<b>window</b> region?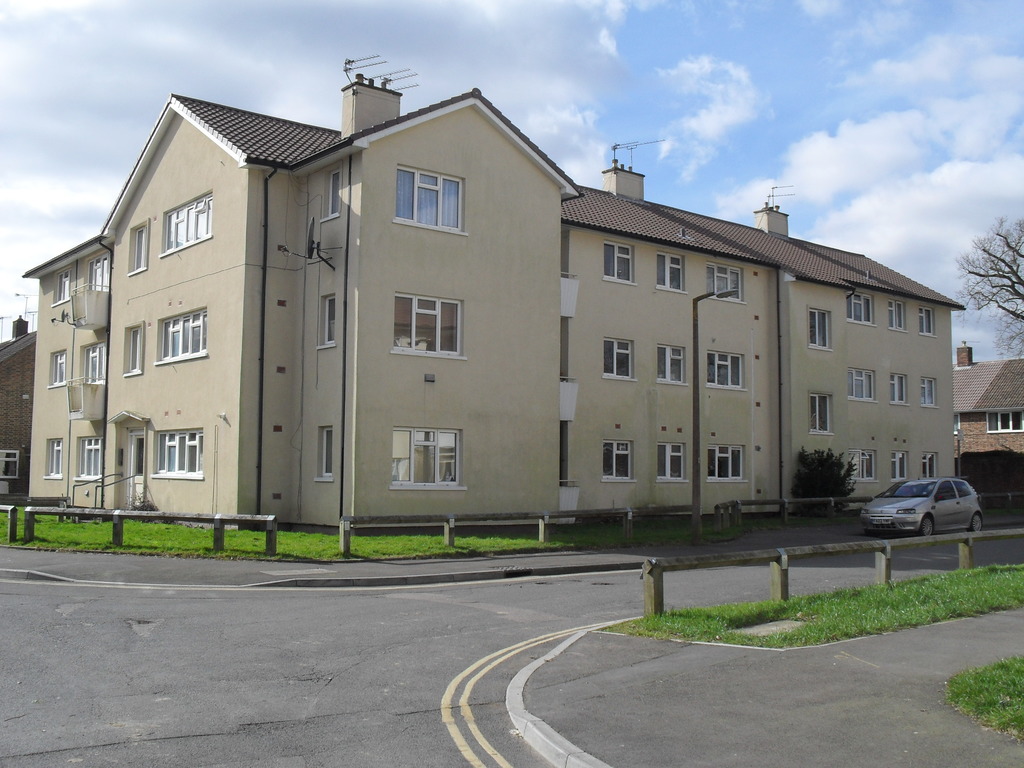
(888,304,906,332)
